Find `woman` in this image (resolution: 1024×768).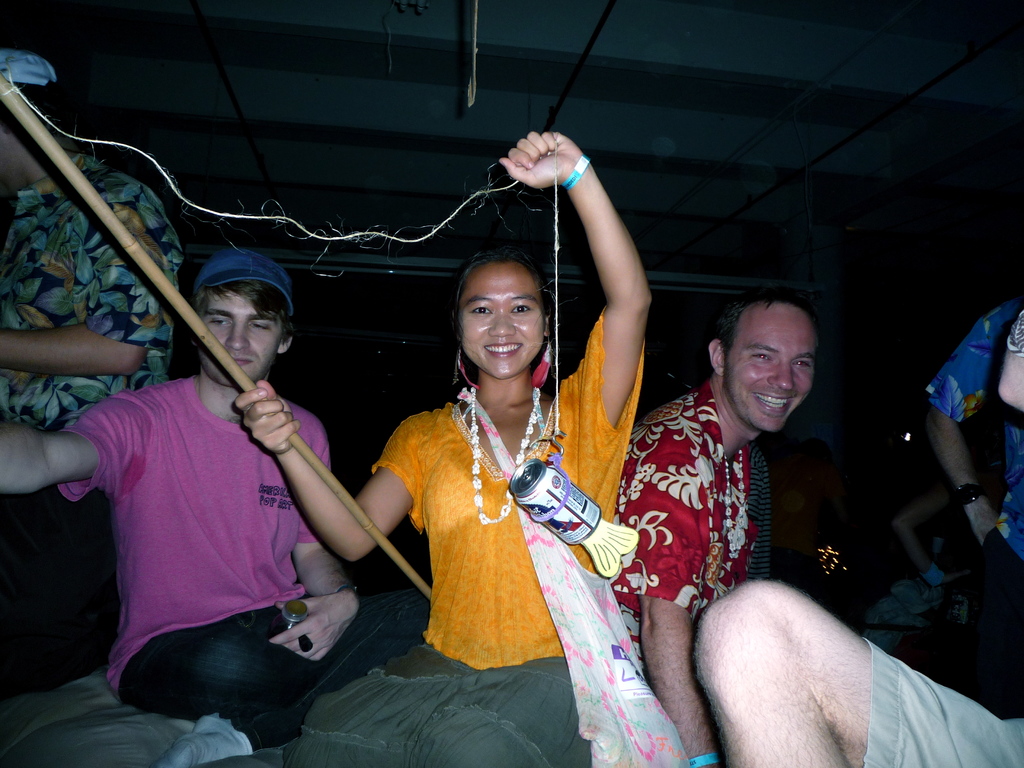
{"left": 359, "top": 229, "right": 632, "bottom": 736}.
